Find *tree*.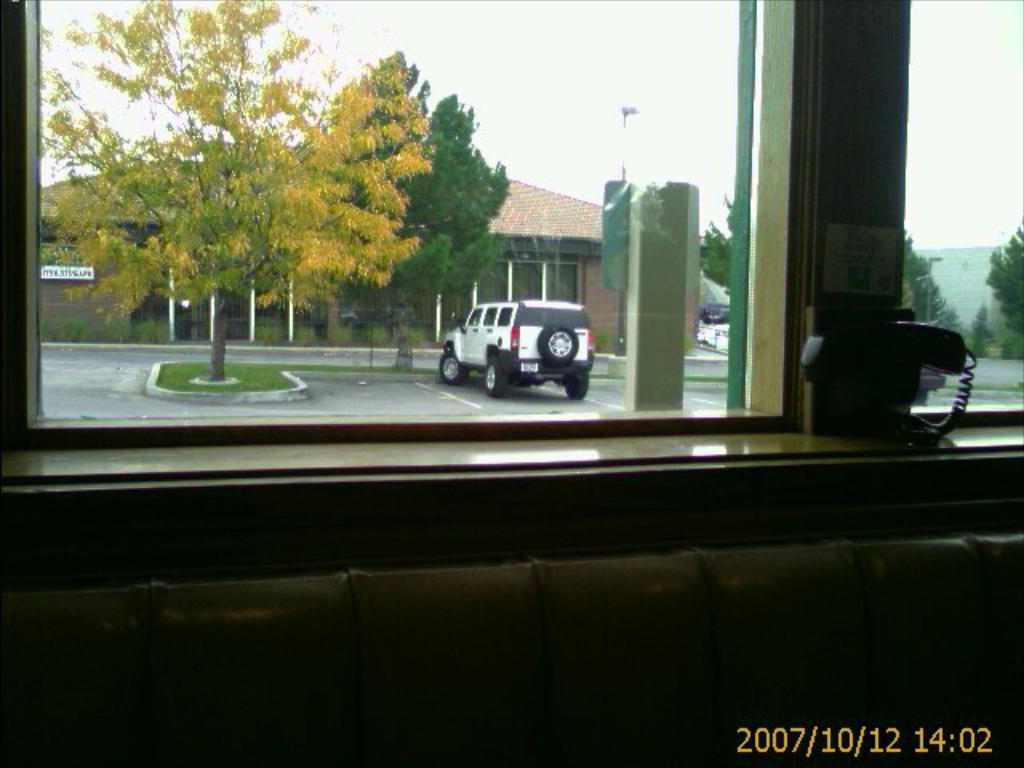
detection(48, 0, 398, 355).
